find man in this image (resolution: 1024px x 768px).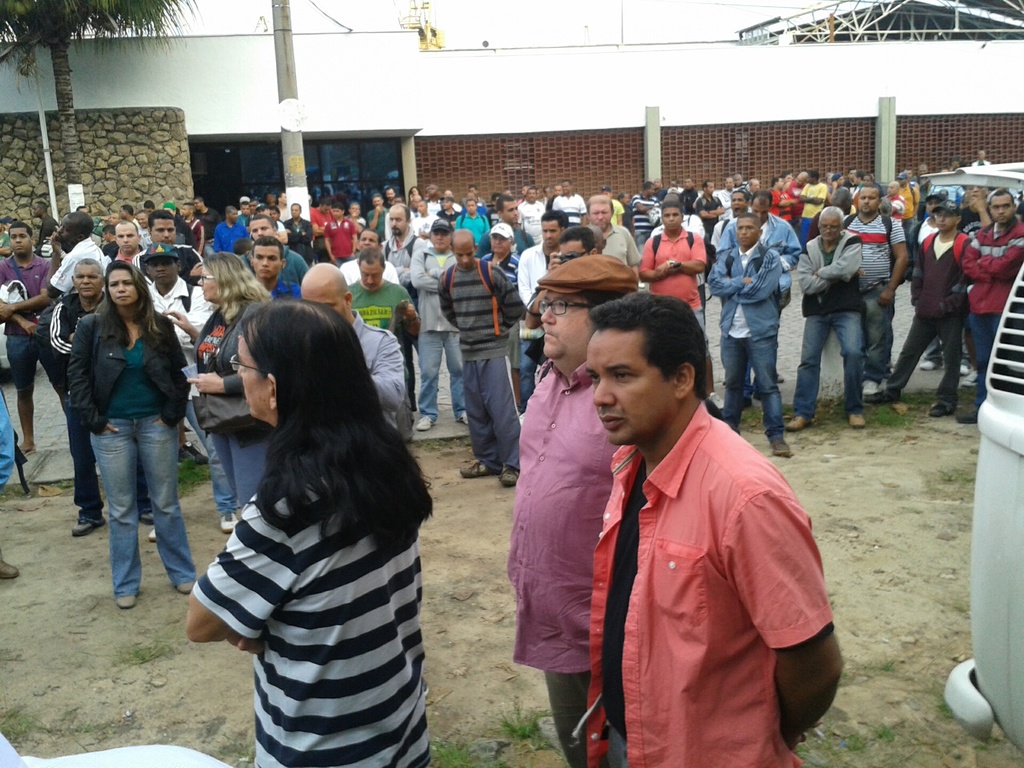
box(843, 185, 900, 394).
